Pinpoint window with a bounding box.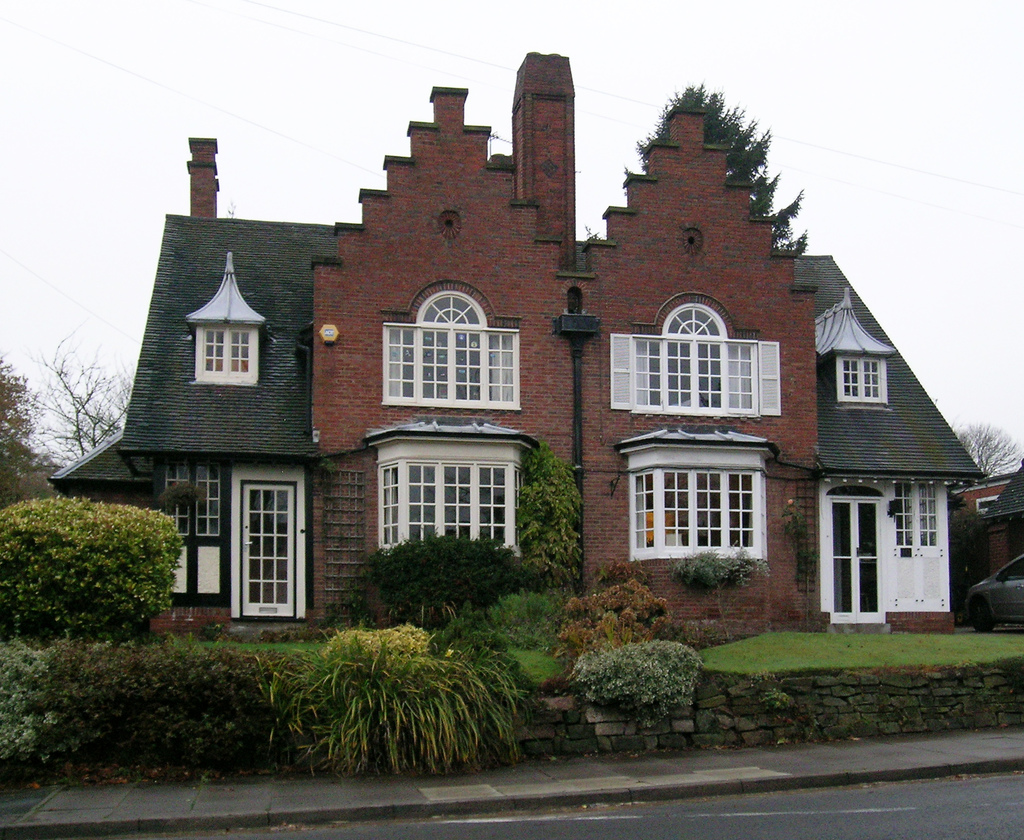
l=193, t=319, r=258, b=384.
